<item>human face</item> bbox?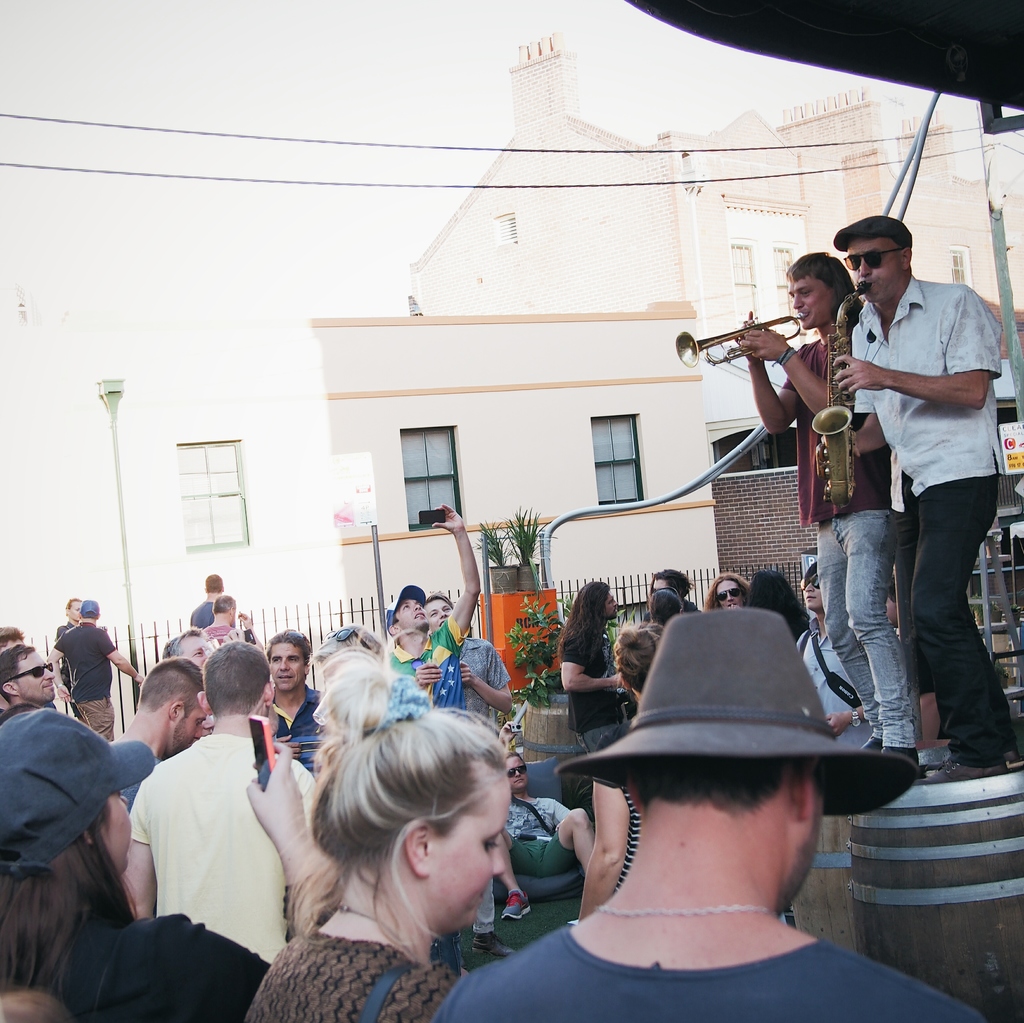
l=838, t=234, r=899, b=302
